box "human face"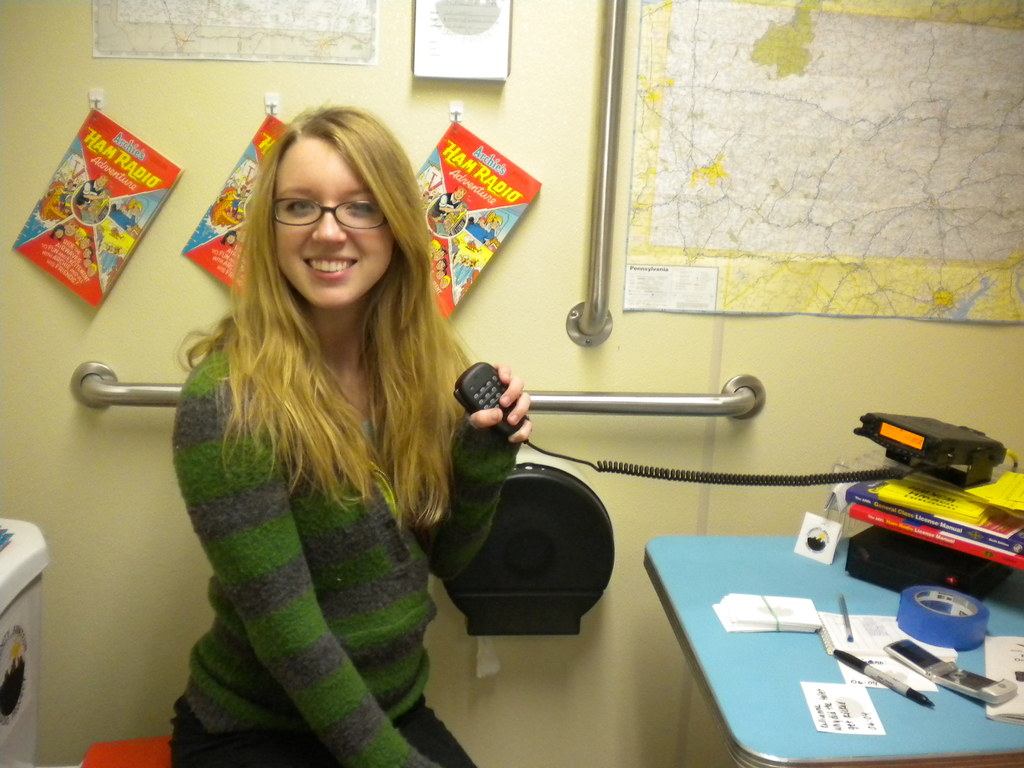
l=456, t=189, r=467, b=200
